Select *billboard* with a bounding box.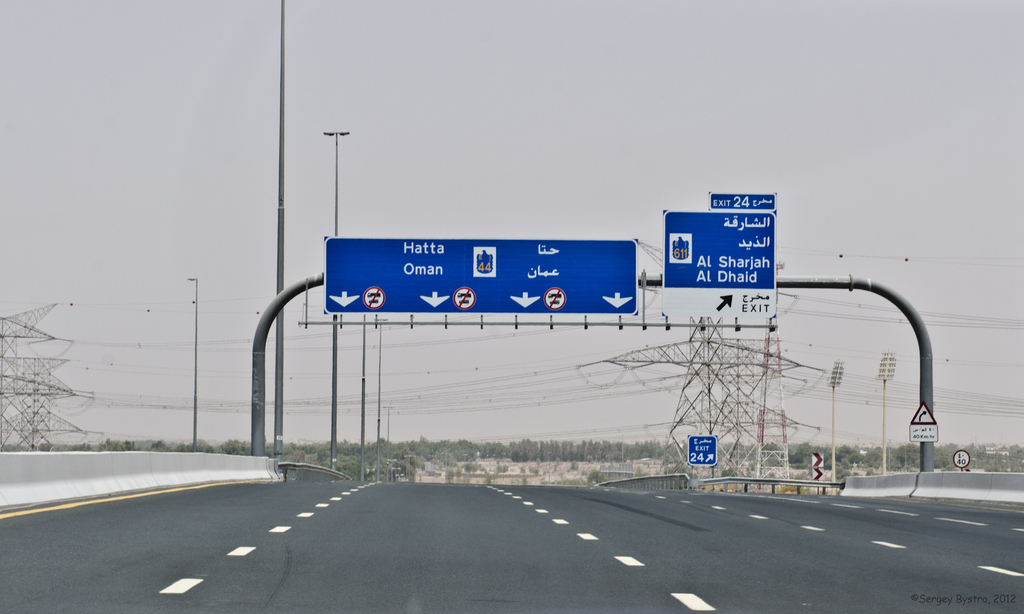
crop(705, 181, 771, 217).
